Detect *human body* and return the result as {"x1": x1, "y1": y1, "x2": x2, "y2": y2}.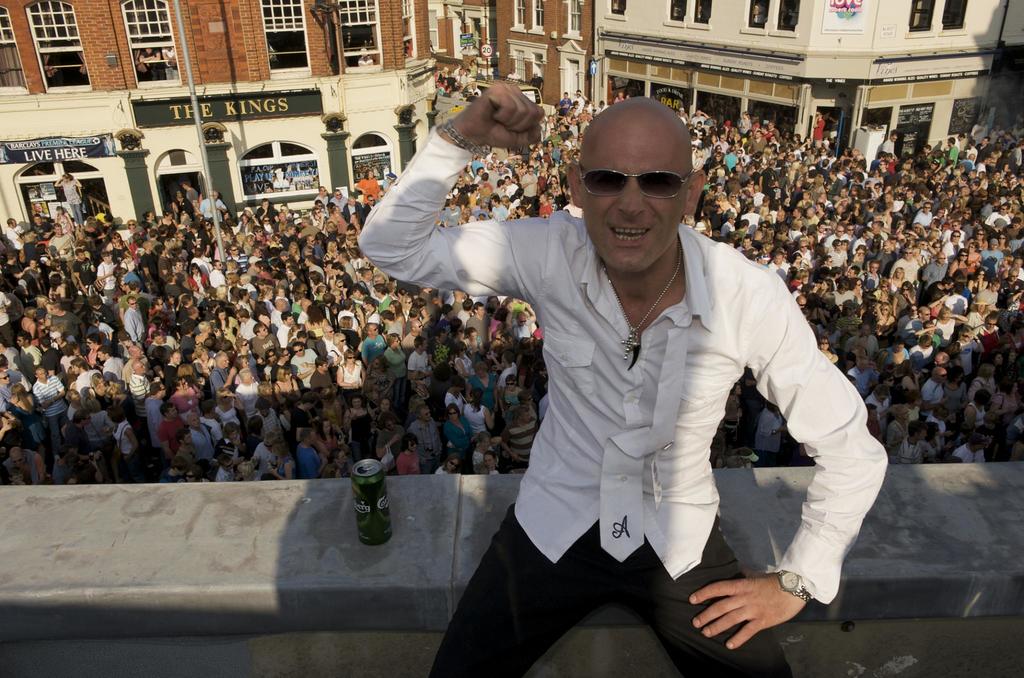
{"x1": 766, "y1": 253, "x2": 792, "y2": 273}.
